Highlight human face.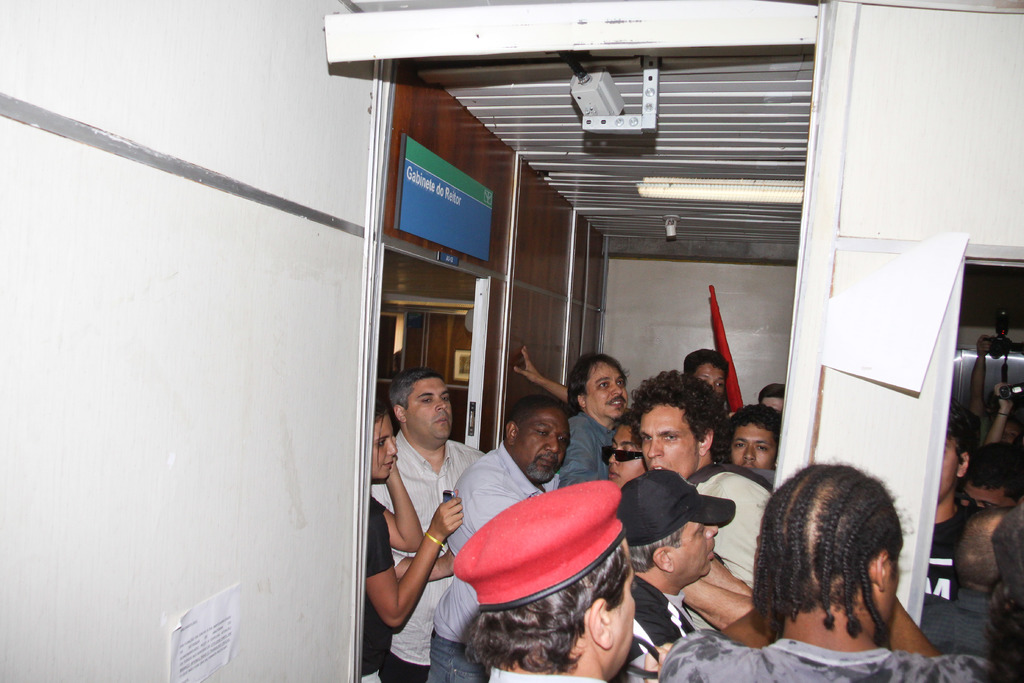
Highlighted region: 609 429 641 486.
